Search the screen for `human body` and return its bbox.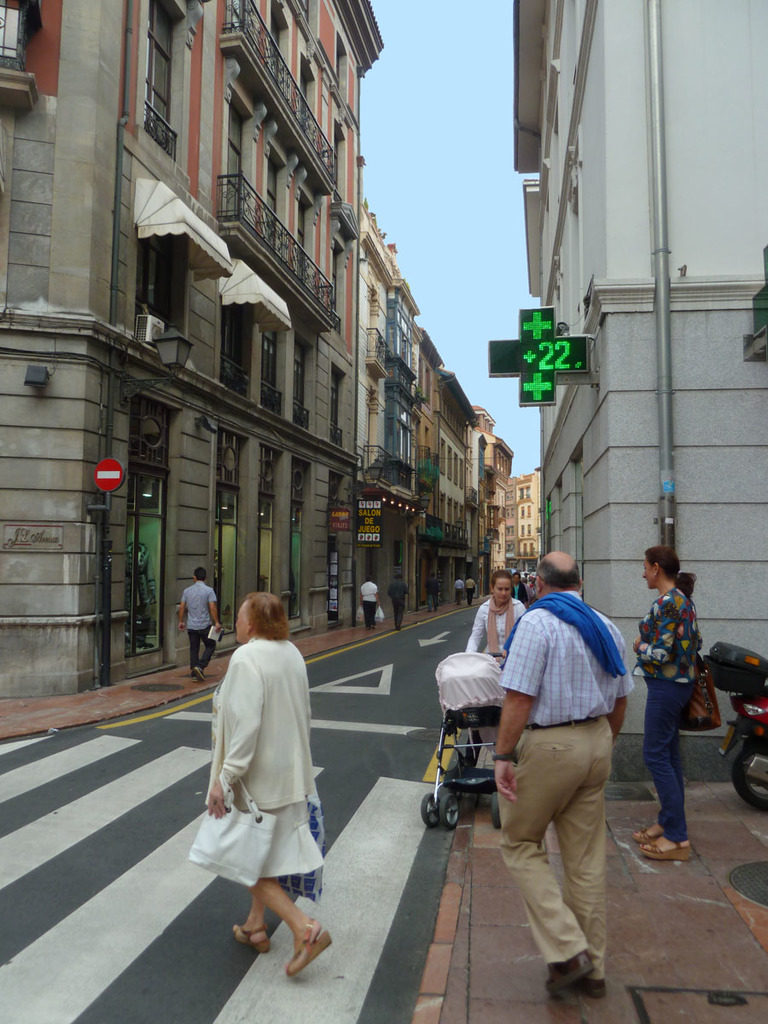
Found: pyautogui.locateOnScreen(495, 551, 632, 999).
